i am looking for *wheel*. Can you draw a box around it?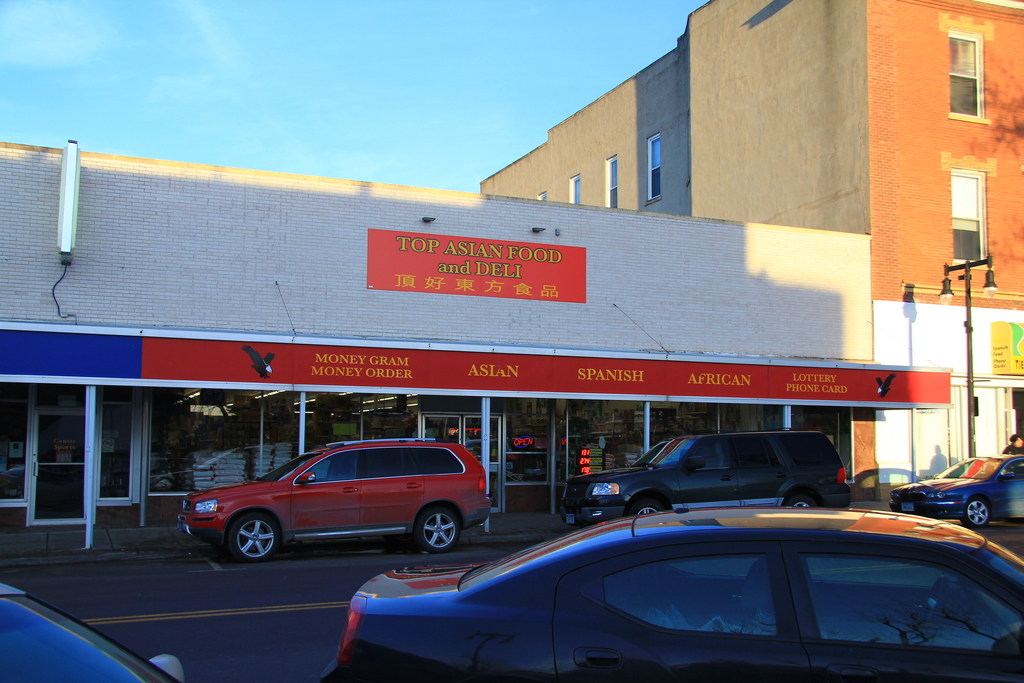
Sure, the bounding box is BBox(416, 507, 457, 552).
